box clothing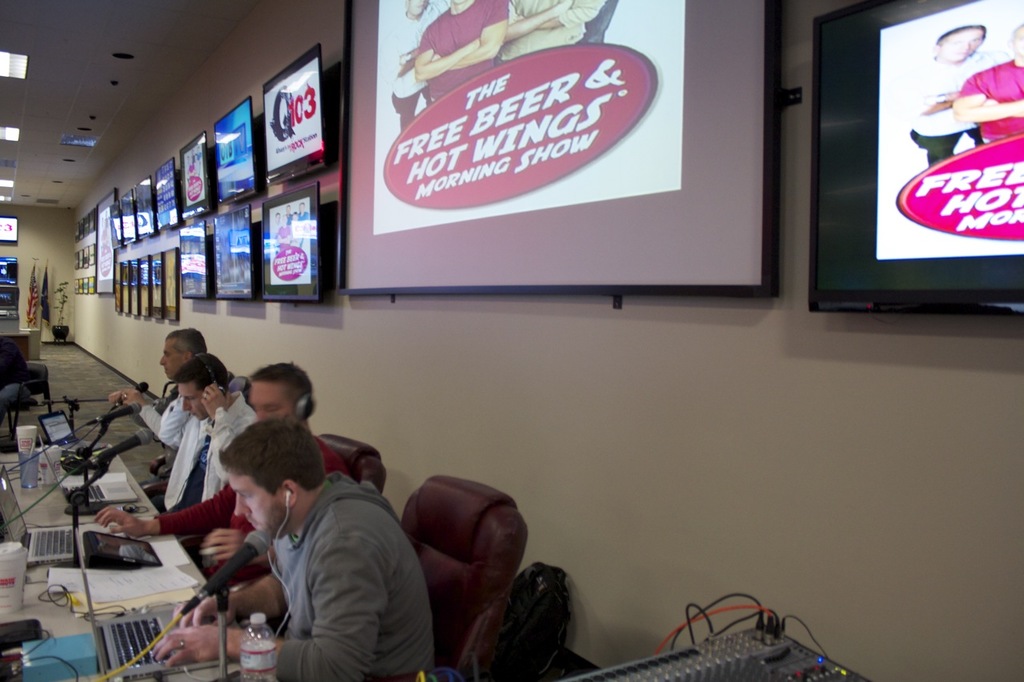
Rect(153, 433, 347, 594)
